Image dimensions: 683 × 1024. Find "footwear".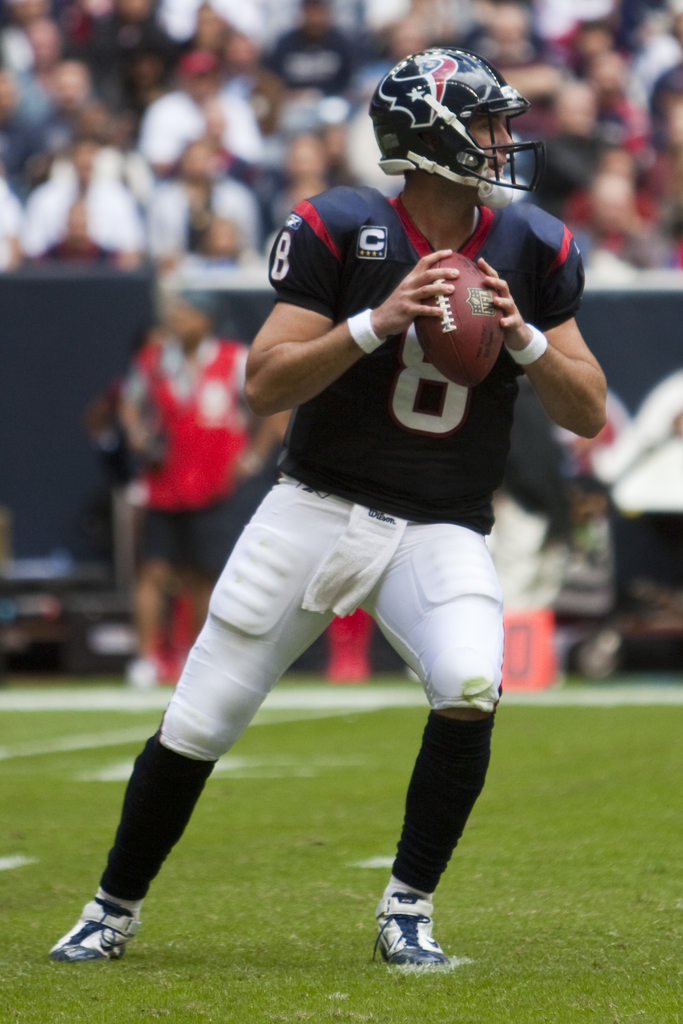
pyautogui.locateOnScreen(45, 895, 140, 967).
